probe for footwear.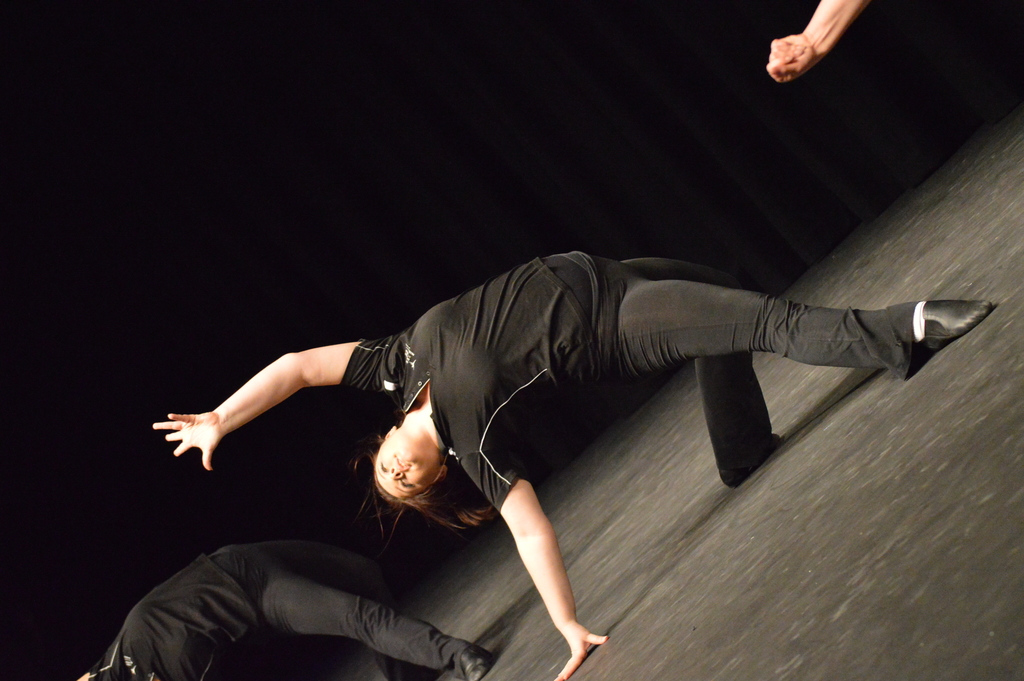
Probe result: bbox=(718, 432, 780, 485).
